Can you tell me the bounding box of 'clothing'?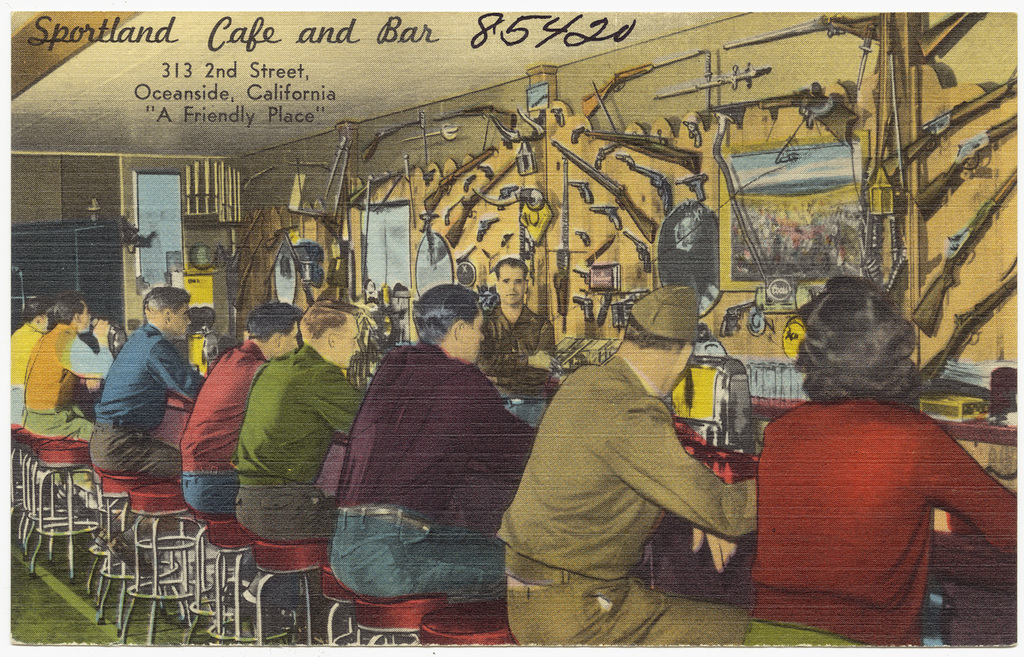
(491, 356, 759, 656).
